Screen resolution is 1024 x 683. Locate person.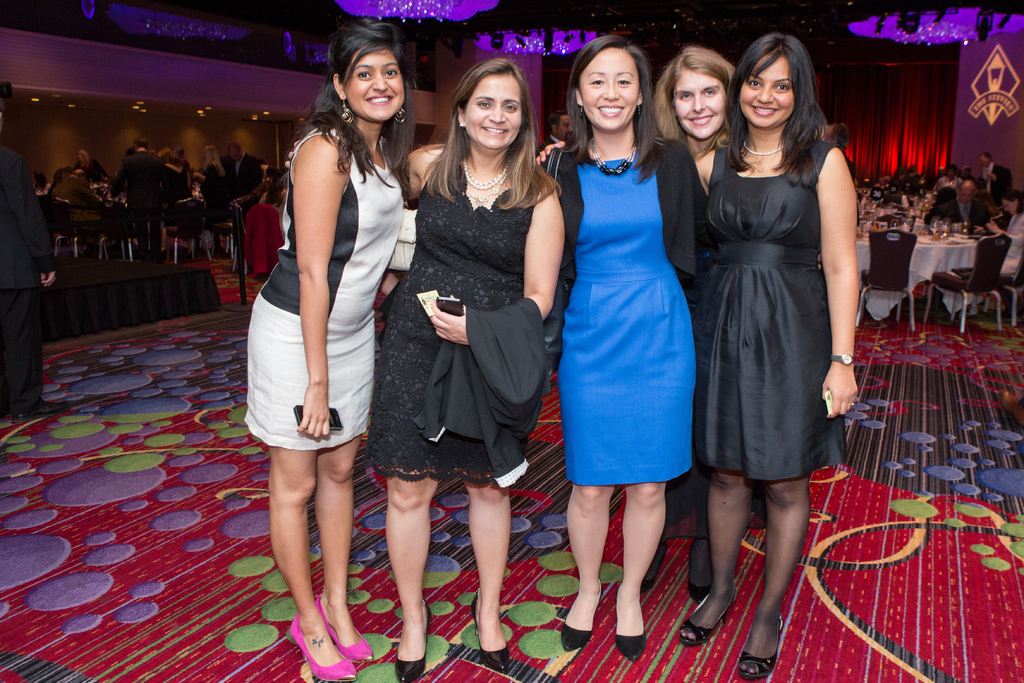
bbox=[111, 138, 170, 260].
